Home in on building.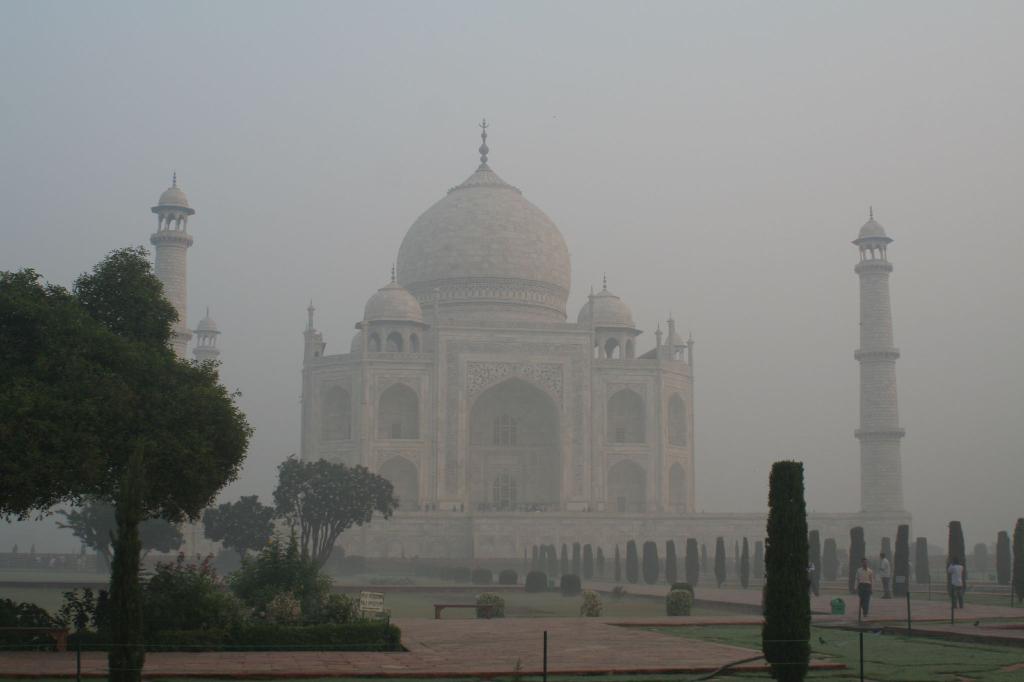
Homed in at x1=303 y1=123 x2=693 y2=580.
